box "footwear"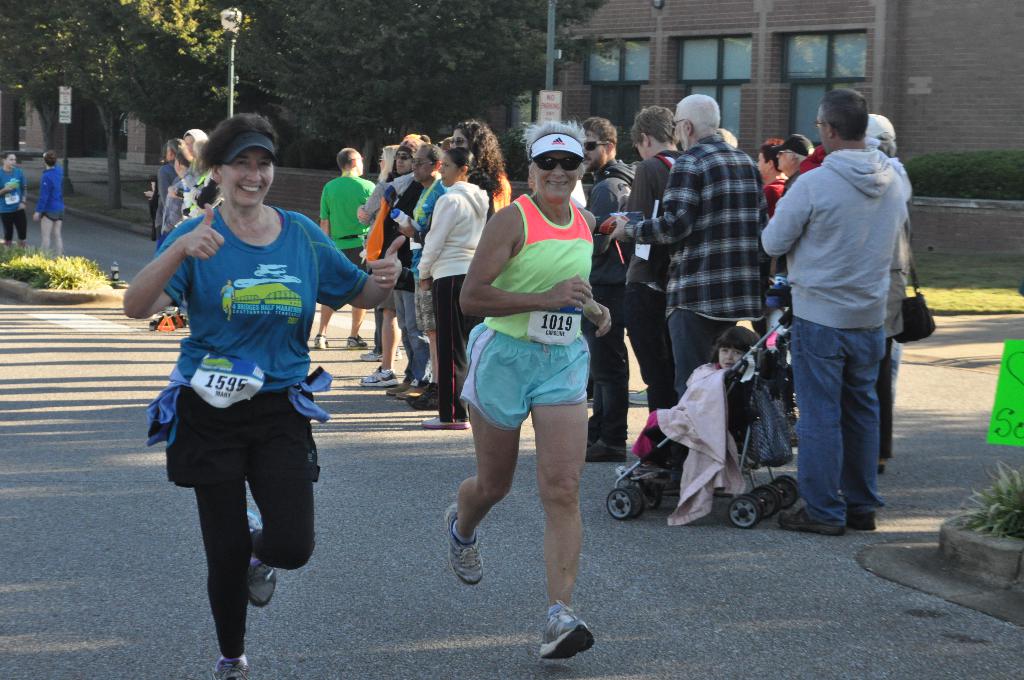
region(343, 334, 368, 350)
